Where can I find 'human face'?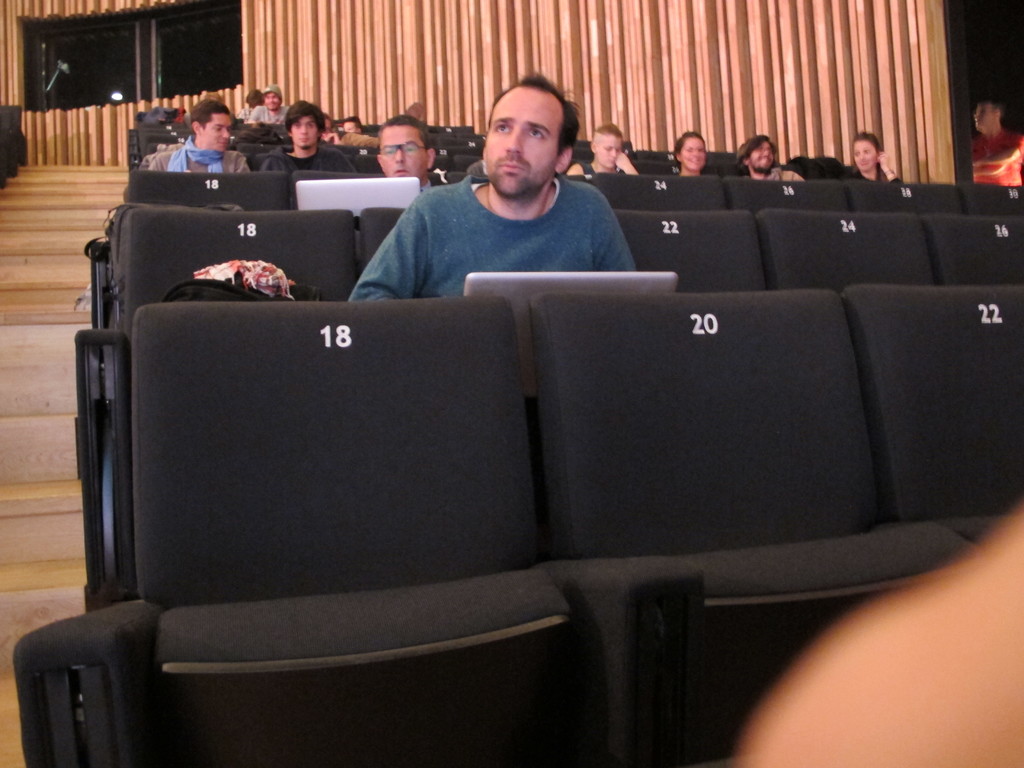
You can find it at bbox(973, 103, 993, 129).
